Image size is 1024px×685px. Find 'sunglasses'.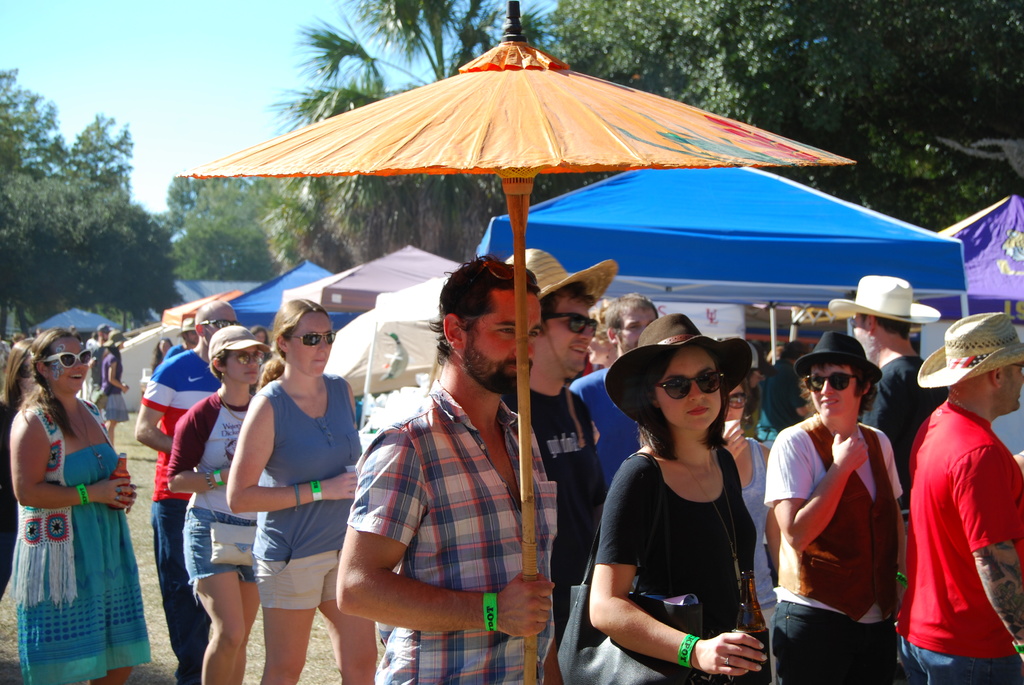
(x1=656, y1=368, x2=725, y2=401).
